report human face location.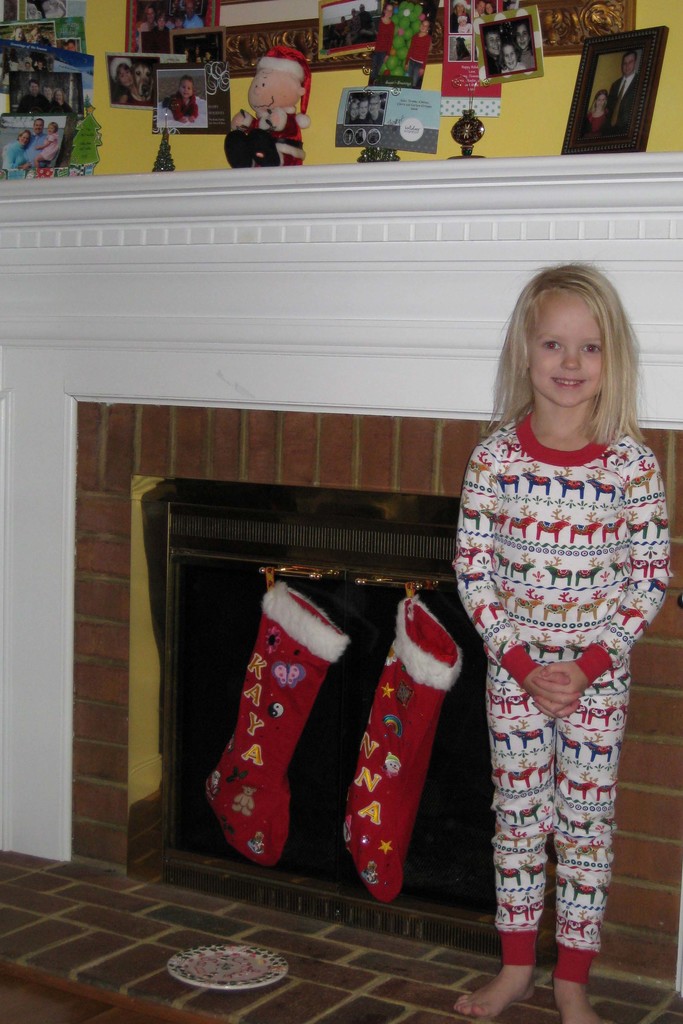
Report: left=502, top=44, right=518, bottom=68.
